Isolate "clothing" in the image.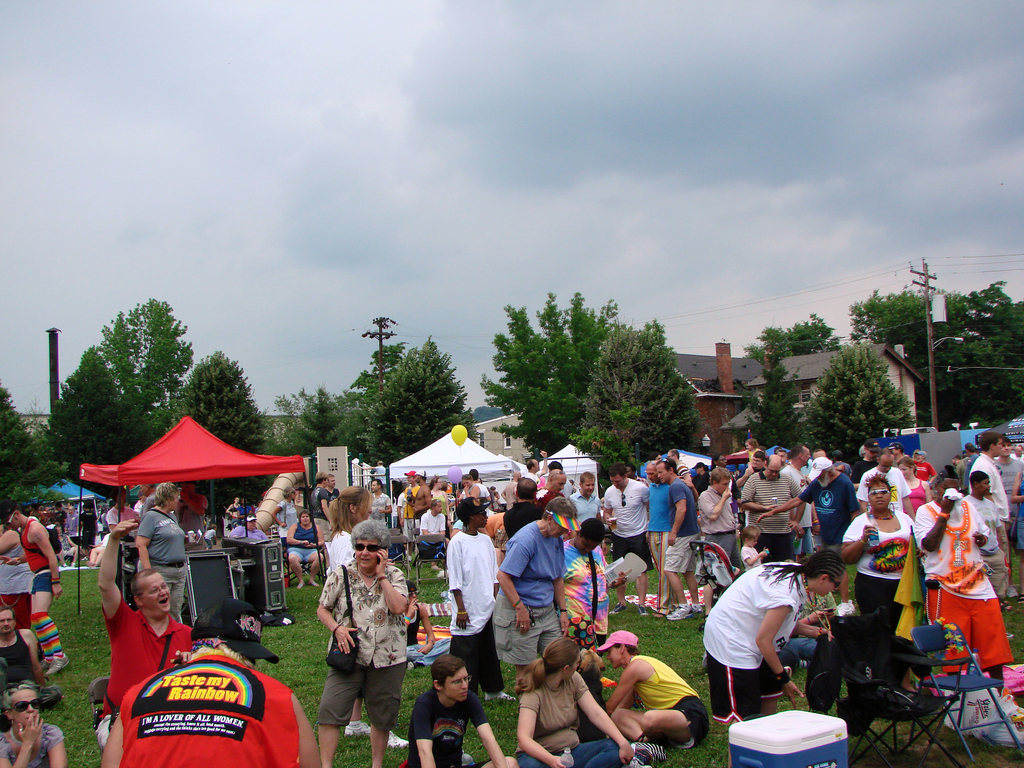
Isolated region: rect(28, 609, 65, 663).
